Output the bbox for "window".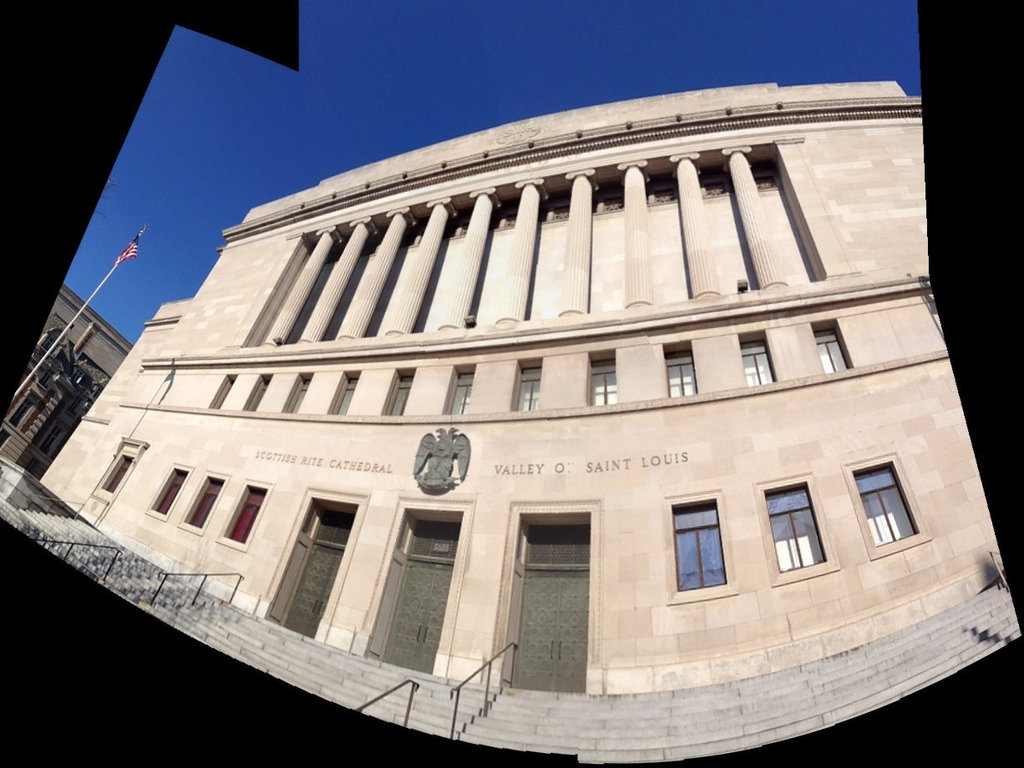
664, 351, 699, 407.
